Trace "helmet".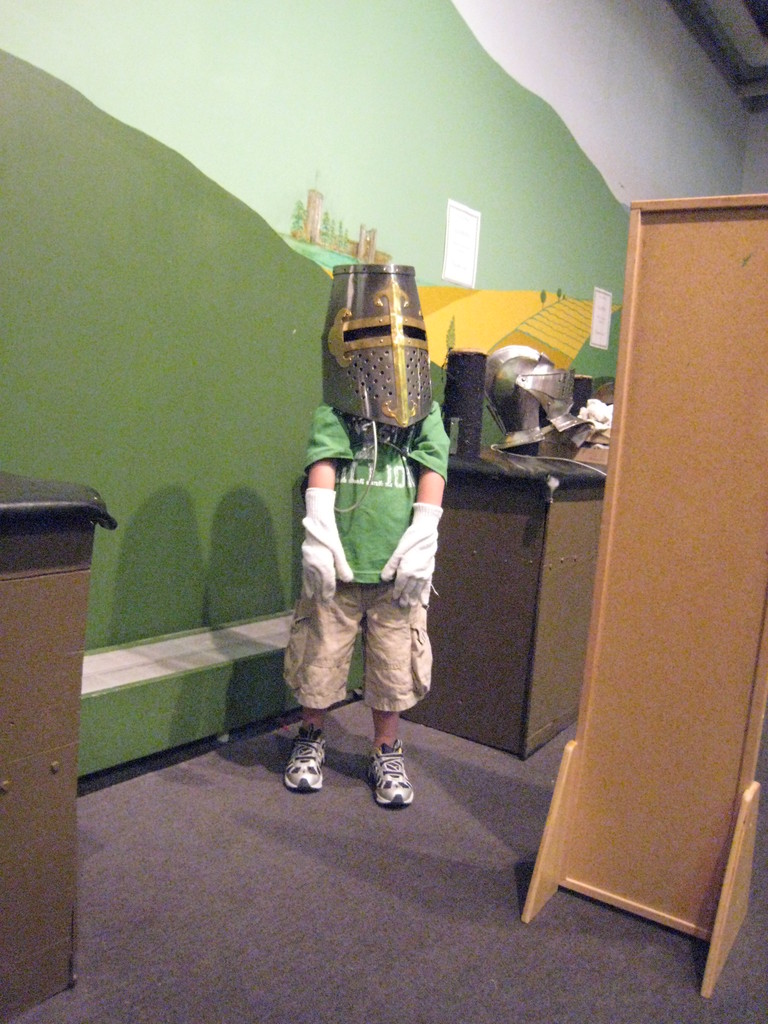
Traced to (307,253,447,447).
